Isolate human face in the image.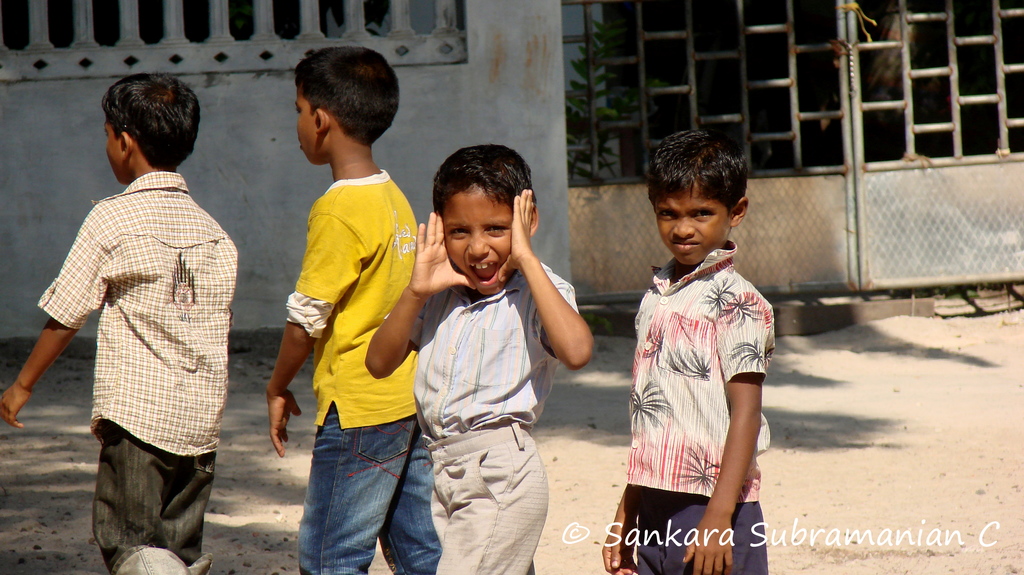
Isolated region: x1=102, y1=120, x2=124, y2=184.
